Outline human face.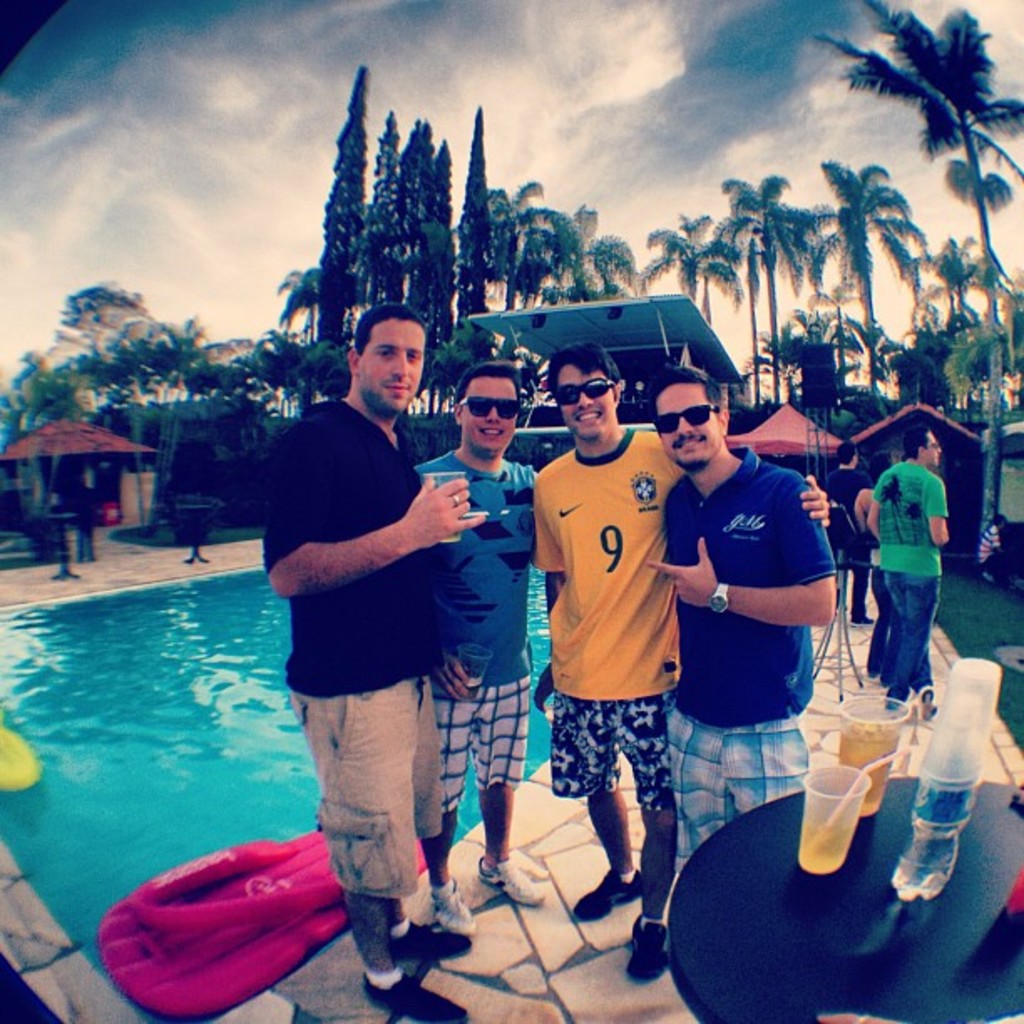
Outline: [left=458, top=373, right=514, bottom=455].
